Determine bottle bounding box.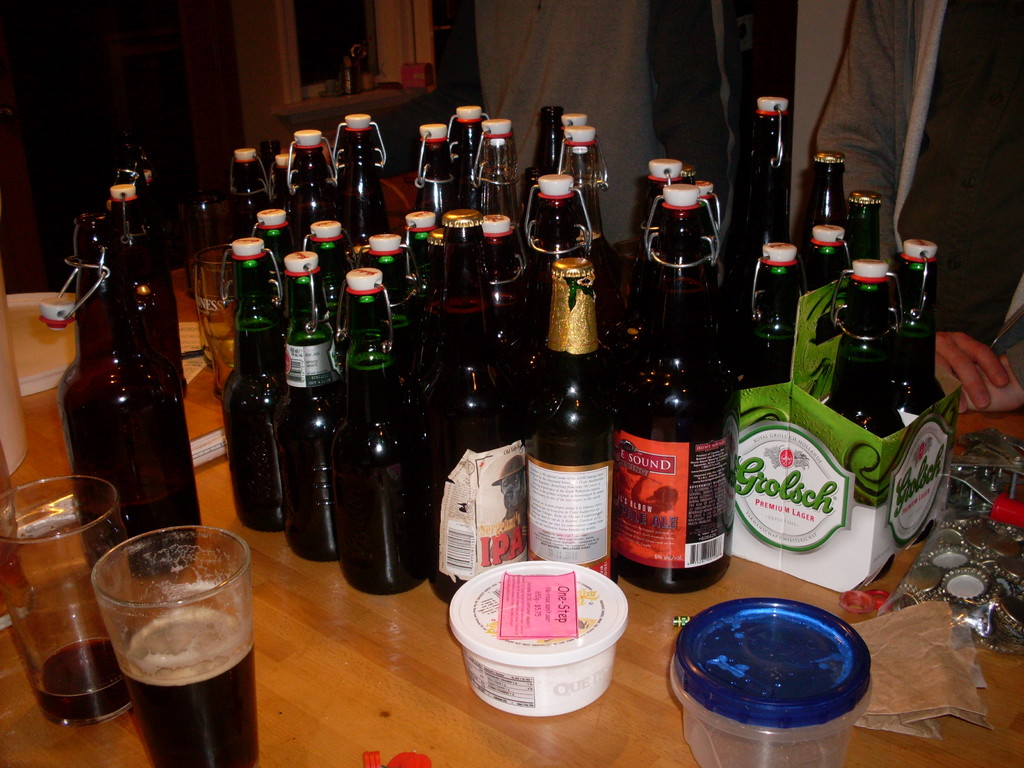
Determined: <box>528,255,620,583</box>.
